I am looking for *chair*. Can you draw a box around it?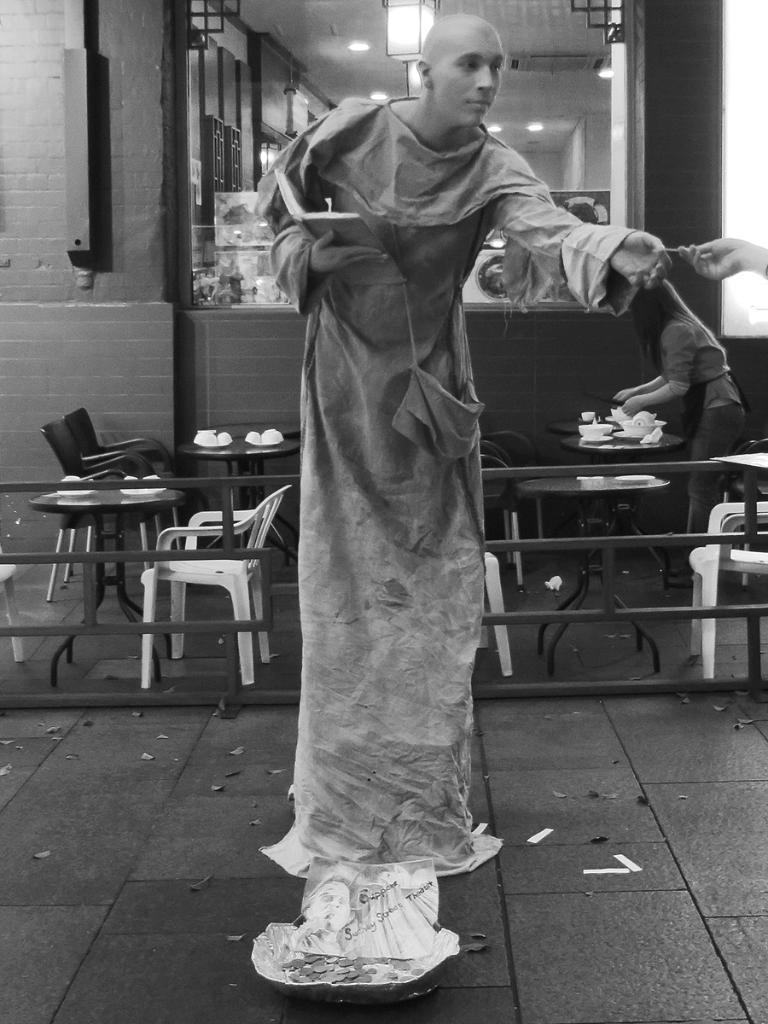
Sure, the bounding box is box=[0, 556, 23, 662].
